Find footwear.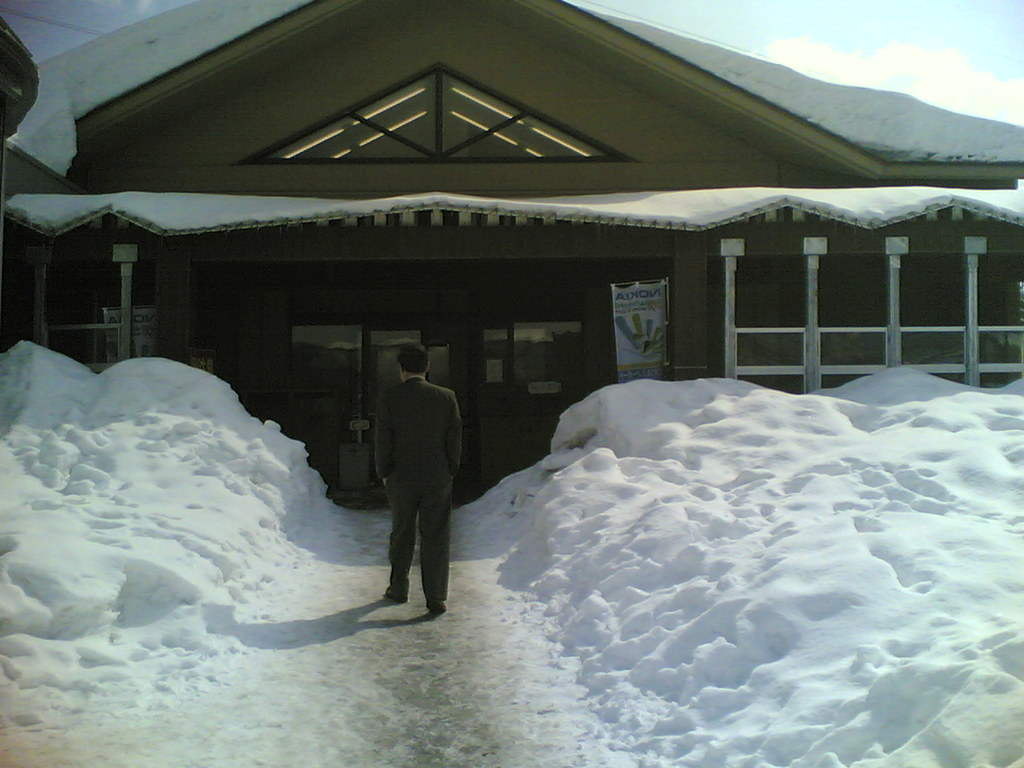
left=385, top=586, right=412, bottom=606.
